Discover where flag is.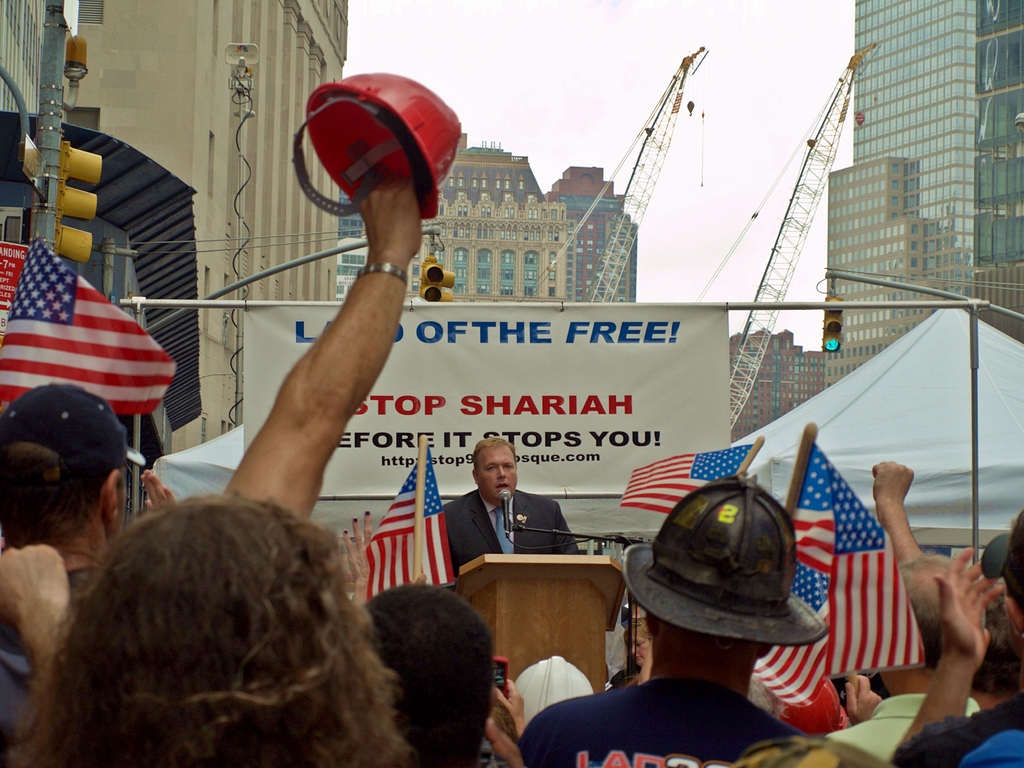
Discovered at detection(616, 439, 751, 518).
